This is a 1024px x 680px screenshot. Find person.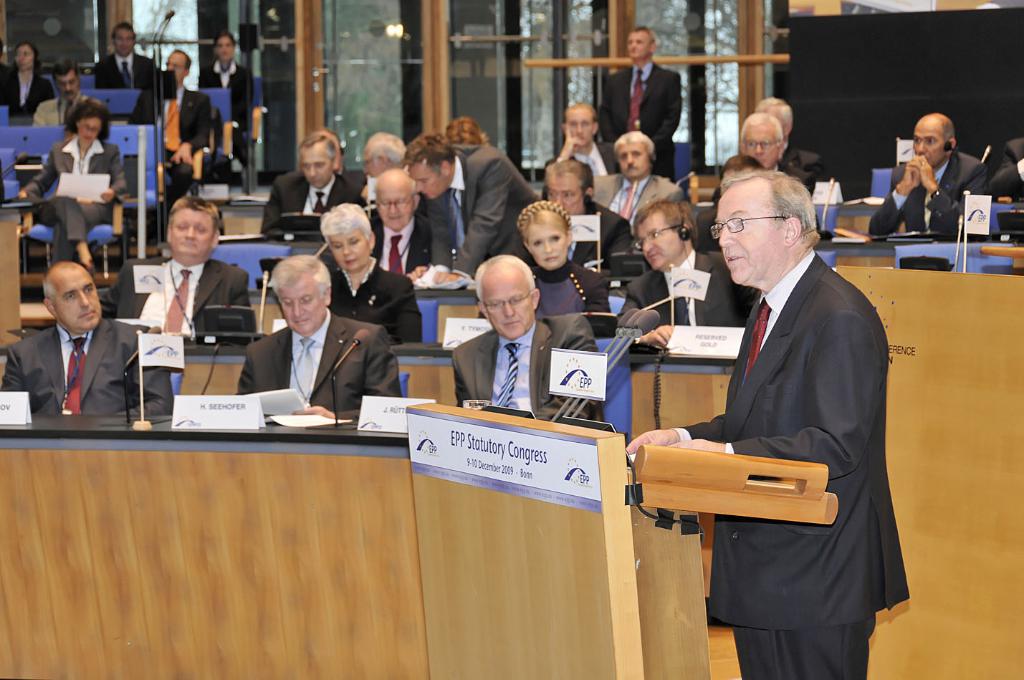
Bounding box: (311, 204, 436, 360).
